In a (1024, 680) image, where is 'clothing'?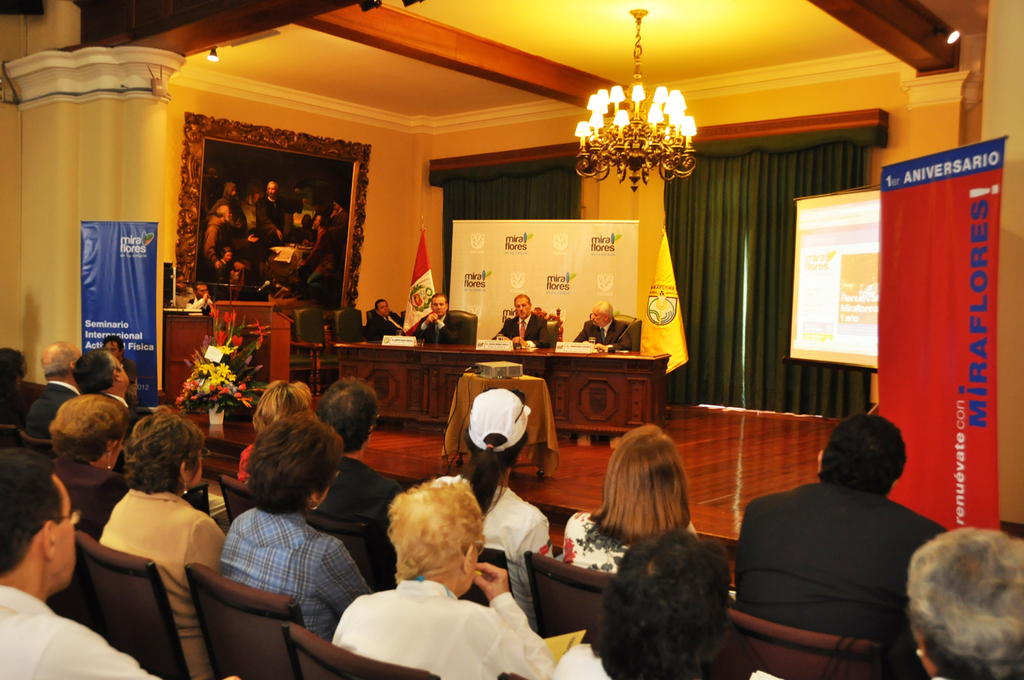
(328,208,349,236).
